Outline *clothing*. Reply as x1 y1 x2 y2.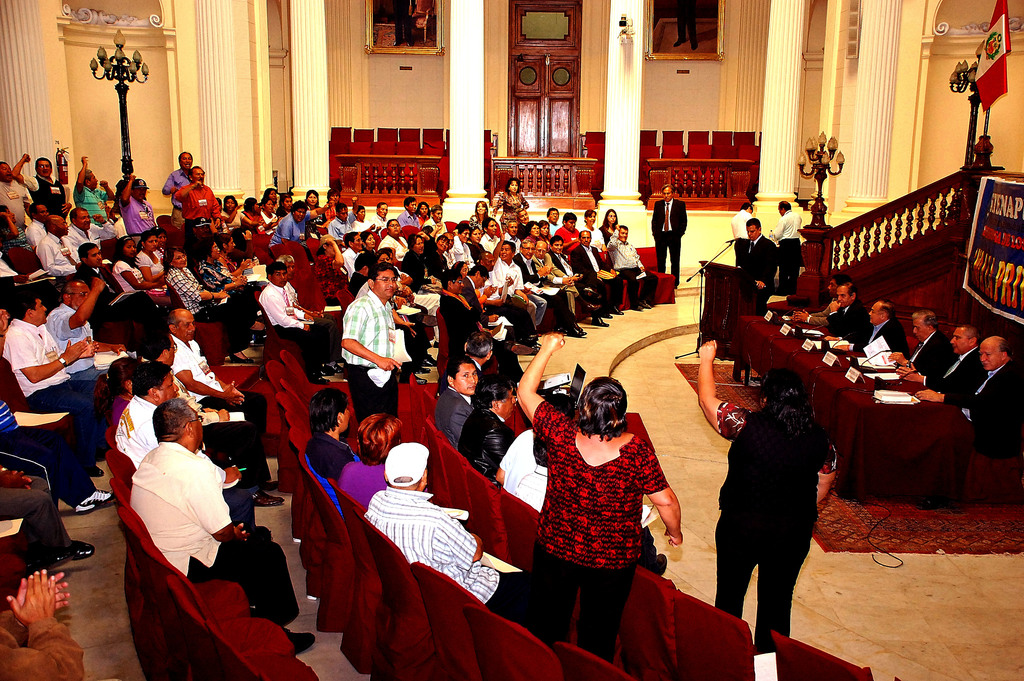
134 249 165 284.
